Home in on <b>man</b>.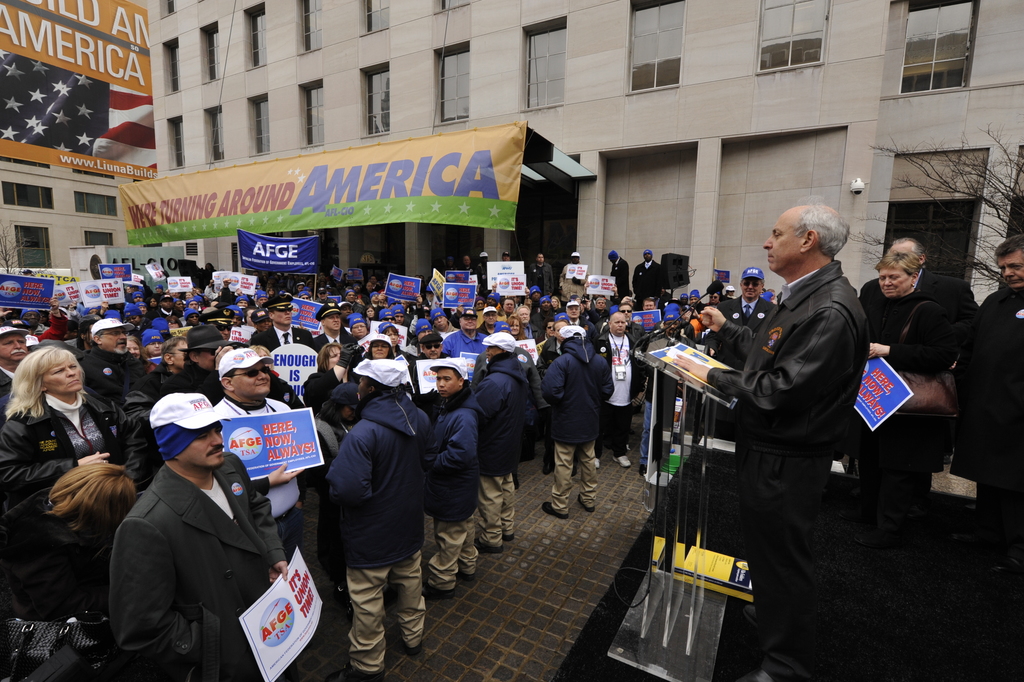
Homed in at {"left": 320, "top": 357, "right": 427, "bottom": 681}.
